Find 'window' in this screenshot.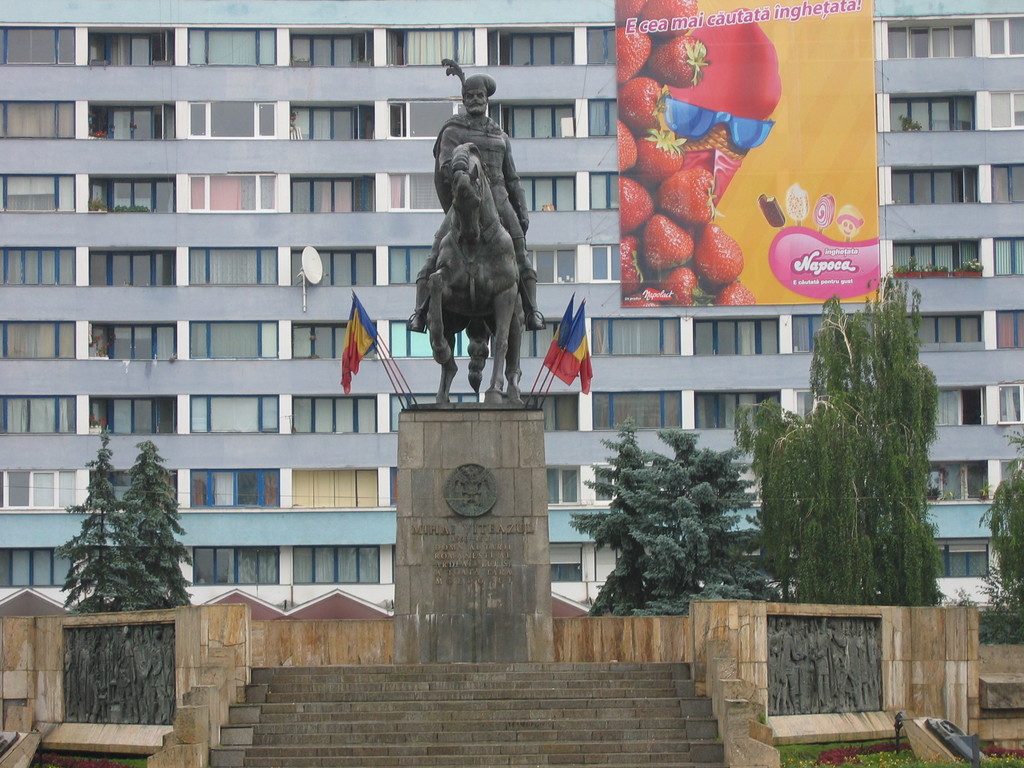
The bounding box for 'window' is BBox(390, 396, 477, 434).
